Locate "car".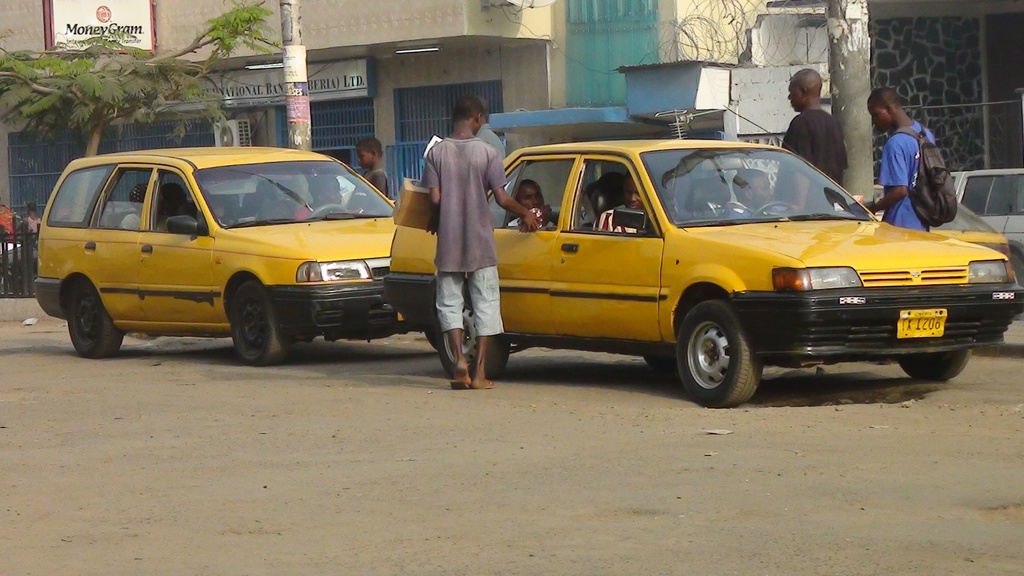
Bounding box: [x1=868, y1=179, x2=1023, y2=348].
